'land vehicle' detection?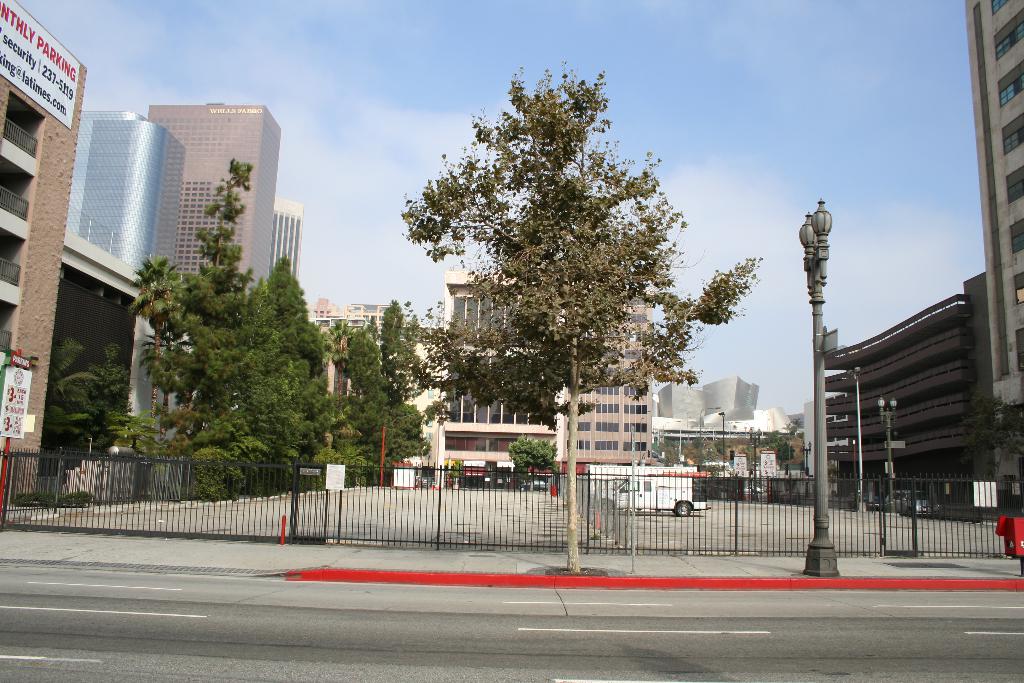
BBox(884, 488, 942, 520)
